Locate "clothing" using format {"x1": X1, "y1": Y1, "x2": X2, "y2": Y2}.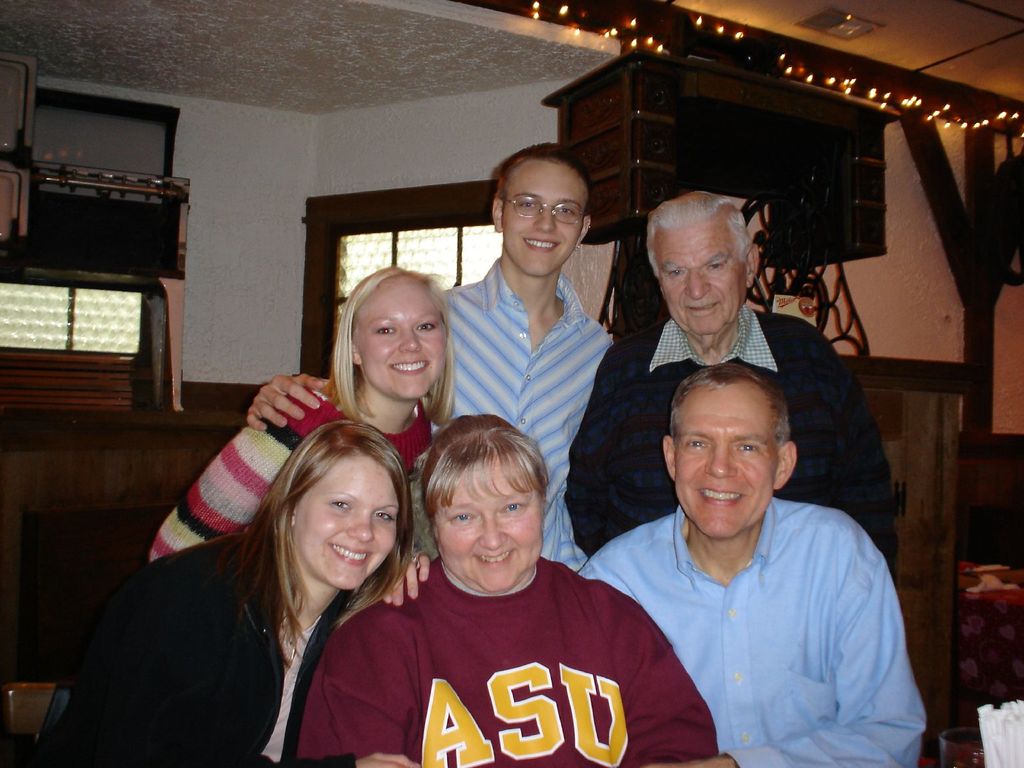
{"x1": 444, "y1": 252, "x2": 609, "y2": 570}.
